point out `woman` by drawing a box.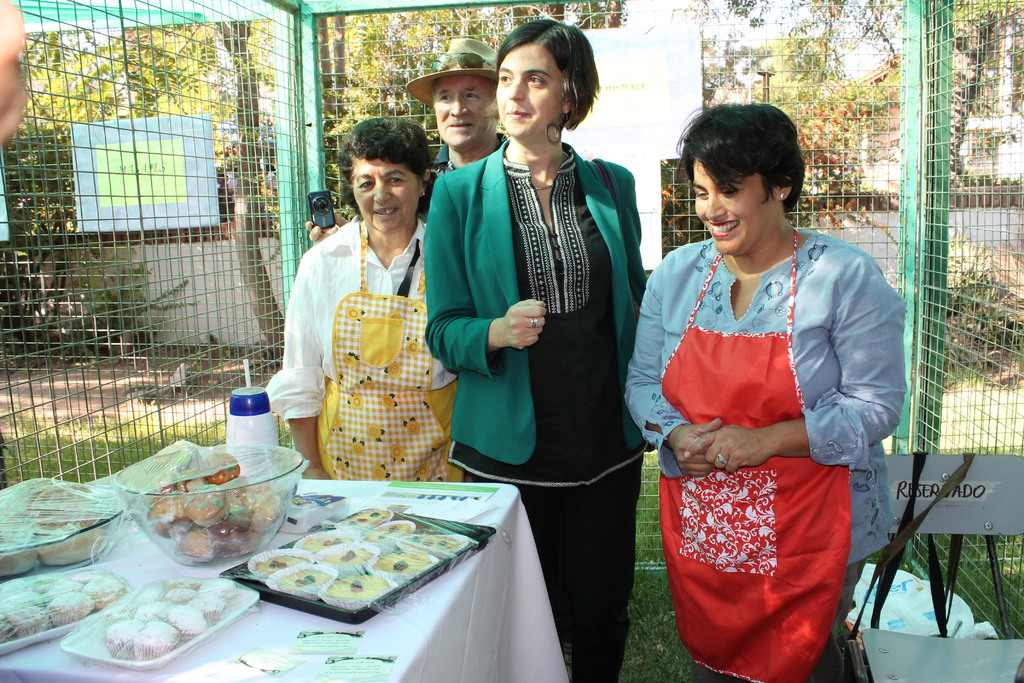
region(625, 103, 912, 682).
